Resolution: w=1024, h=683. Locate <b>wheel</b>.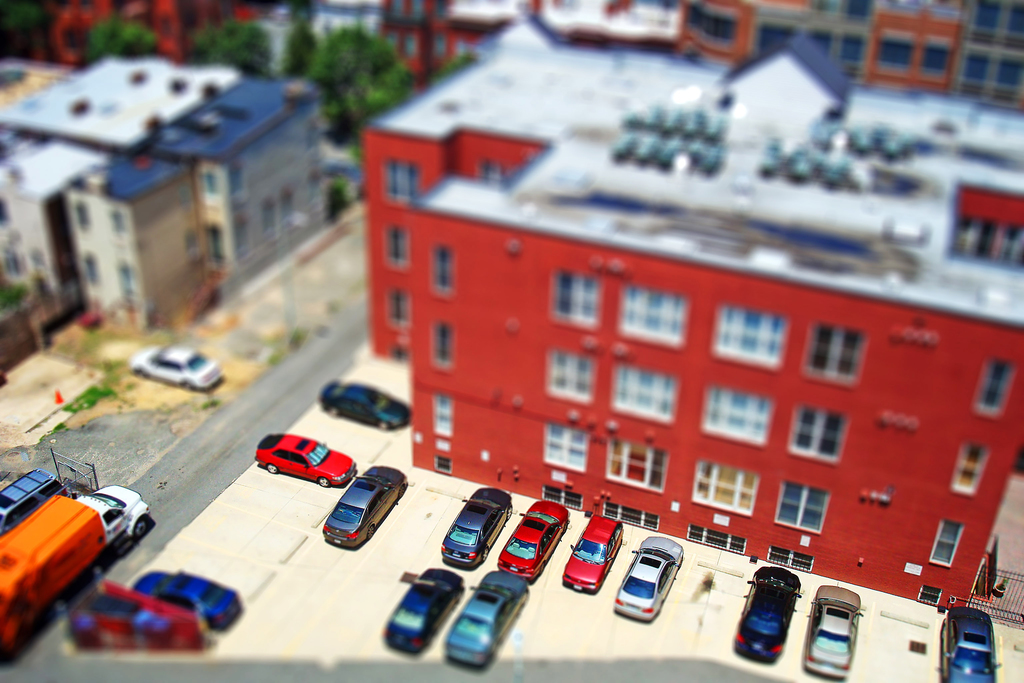
bbox=(317, 478, 328, 486).
